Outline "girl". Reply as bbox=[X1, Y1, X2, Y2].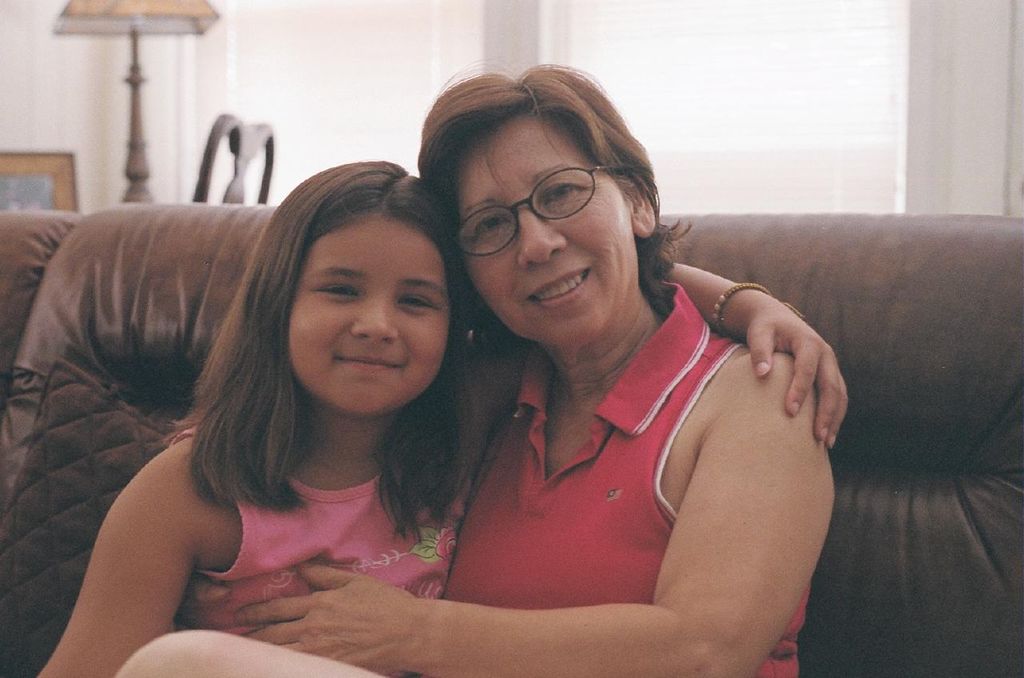
bbox=[36, 159, 848, 677].
